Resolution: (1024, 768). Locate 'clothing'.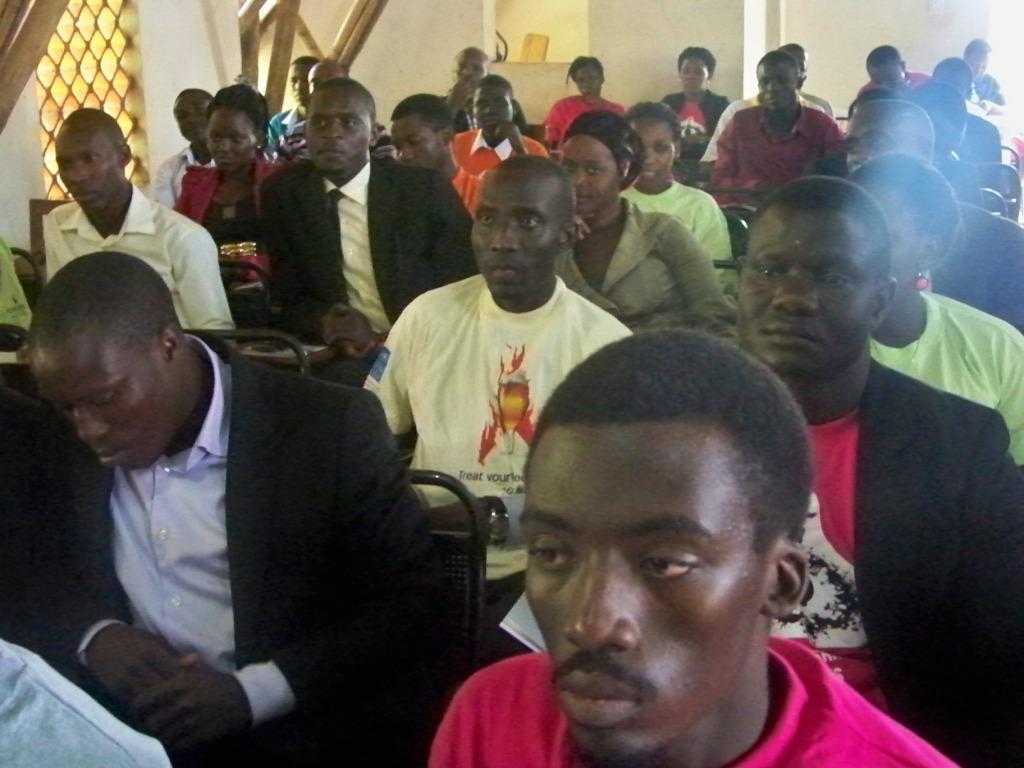
BBox(867, 276, 1020, 468).
